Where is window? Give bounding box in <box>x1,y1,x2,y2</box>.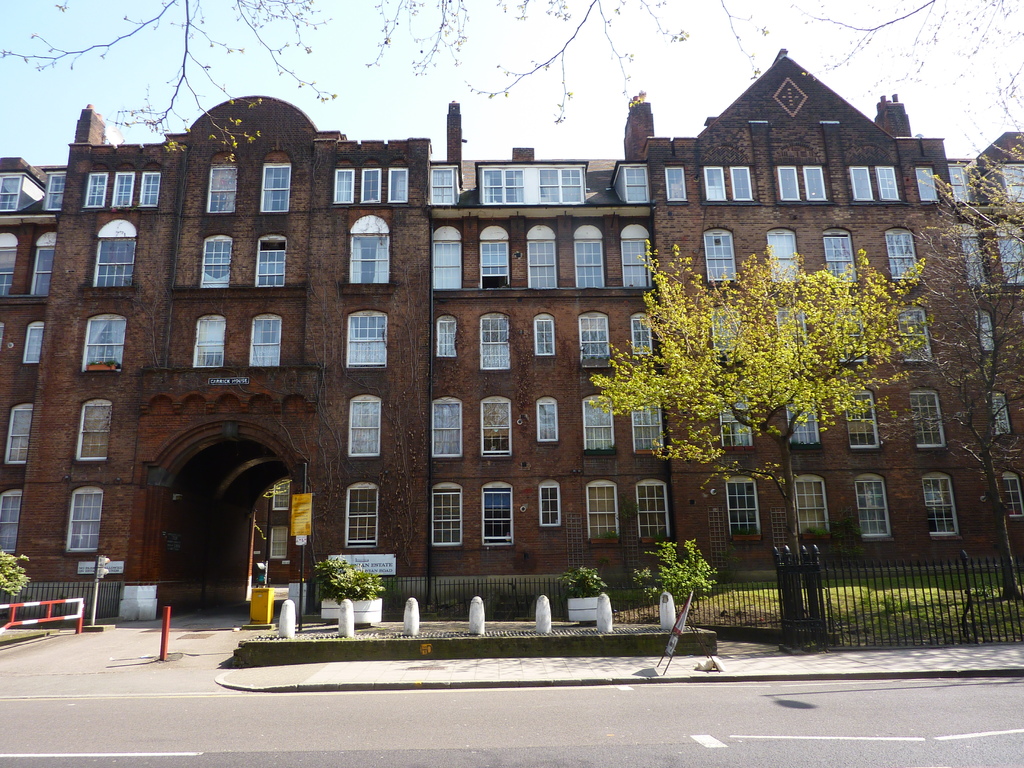
<box>483,243,511,289</box>.
